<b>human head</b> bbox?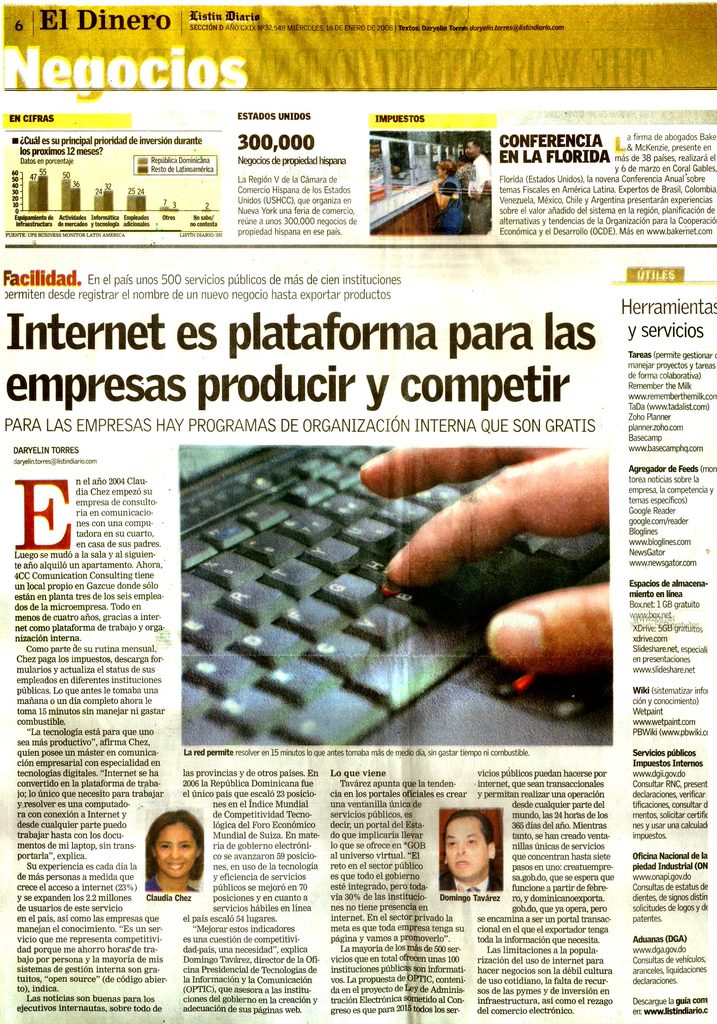
[x1=436, y1=158, x2=457, y2=179]
